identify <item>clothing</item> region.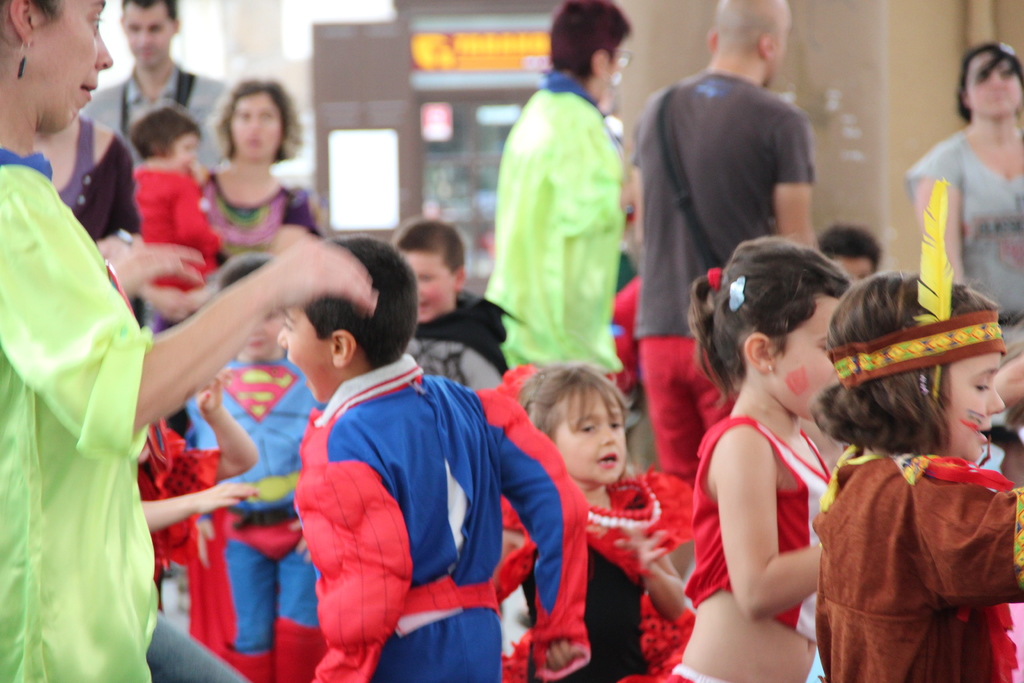
Region: (412,299,517,394).
